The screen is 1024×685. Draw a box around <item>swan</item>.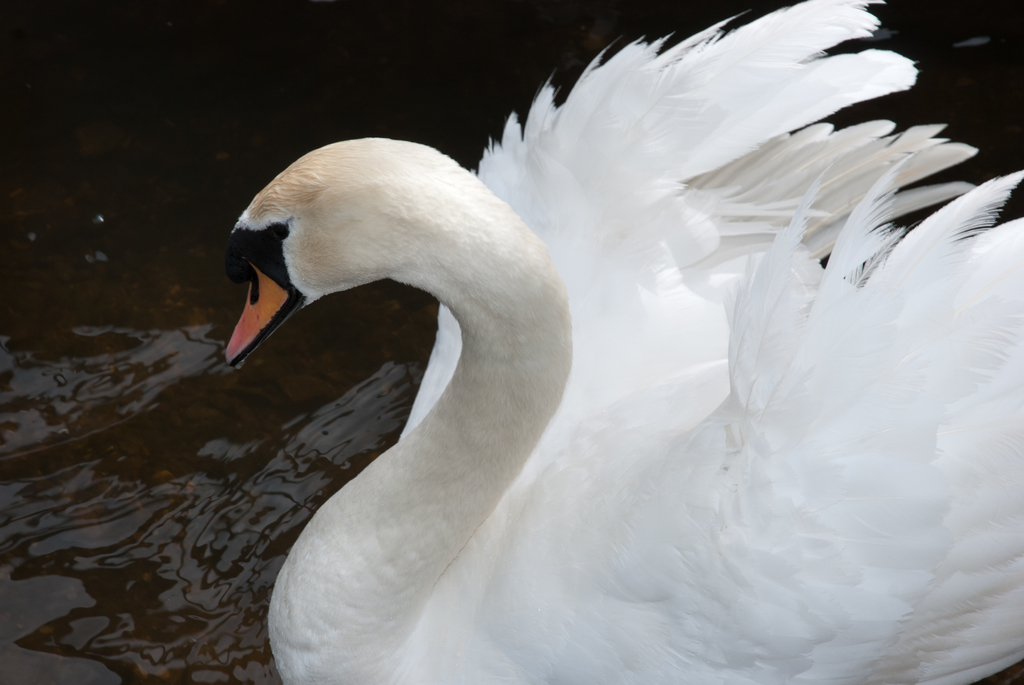
{"x1": 186, "y1": 60, "x2": 970, "y2": 684}.
